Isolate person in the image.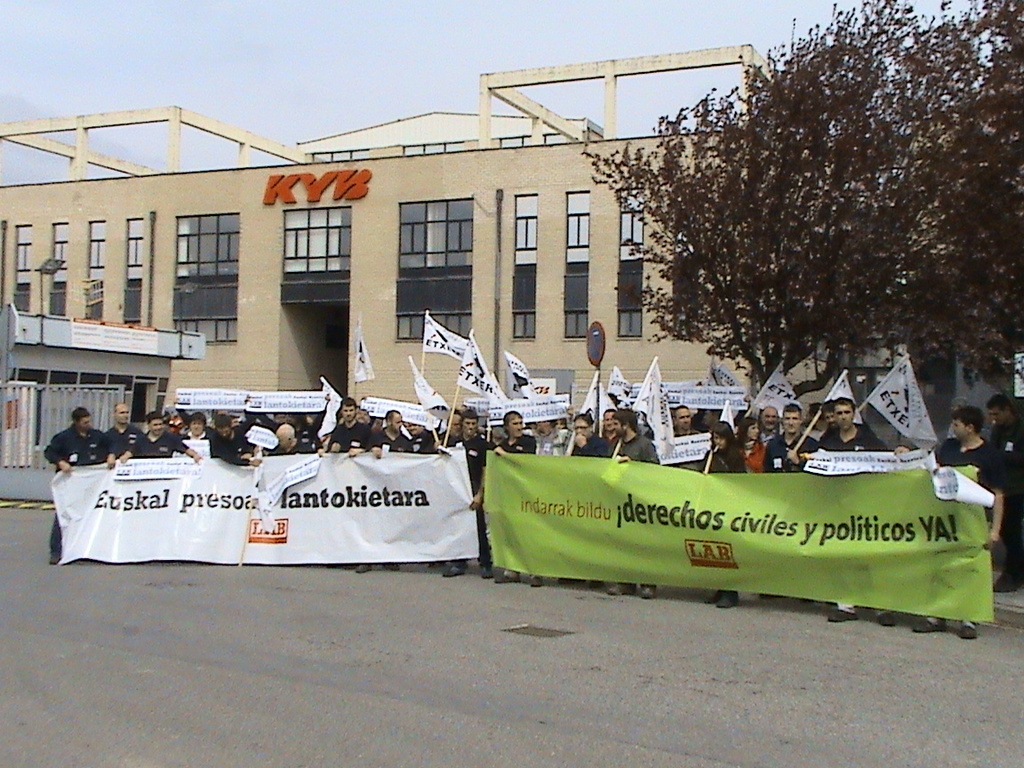
Isolated region: (566,403,595,458).
